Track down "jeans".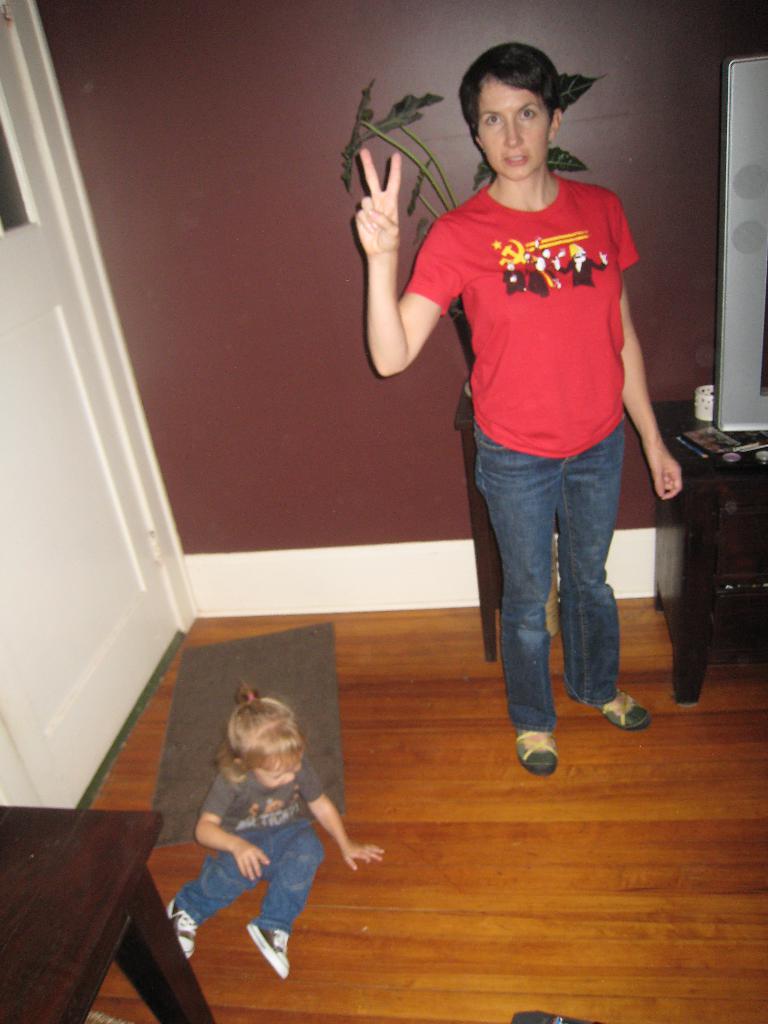
Tracked to 474:427:642:743.
